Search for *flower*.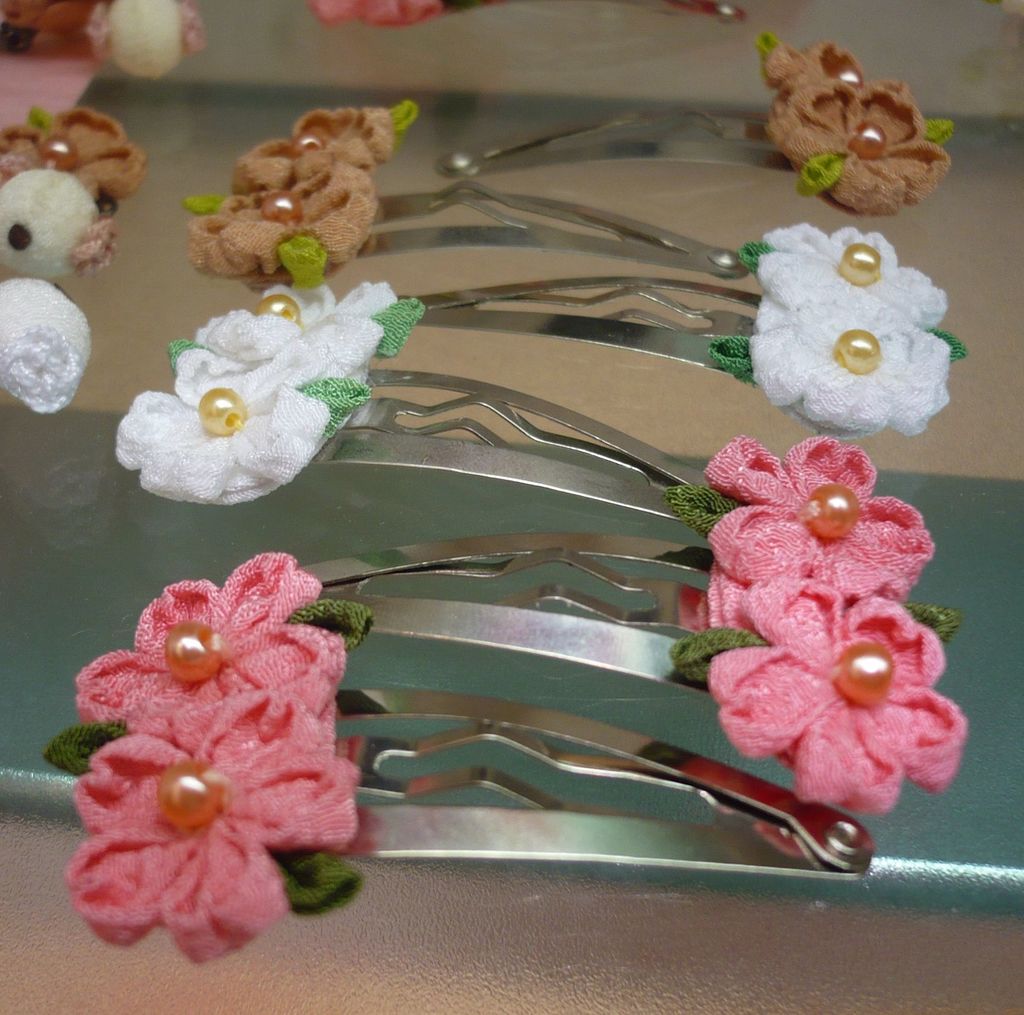
Found at bbox=[108, 383, 337, 504].
